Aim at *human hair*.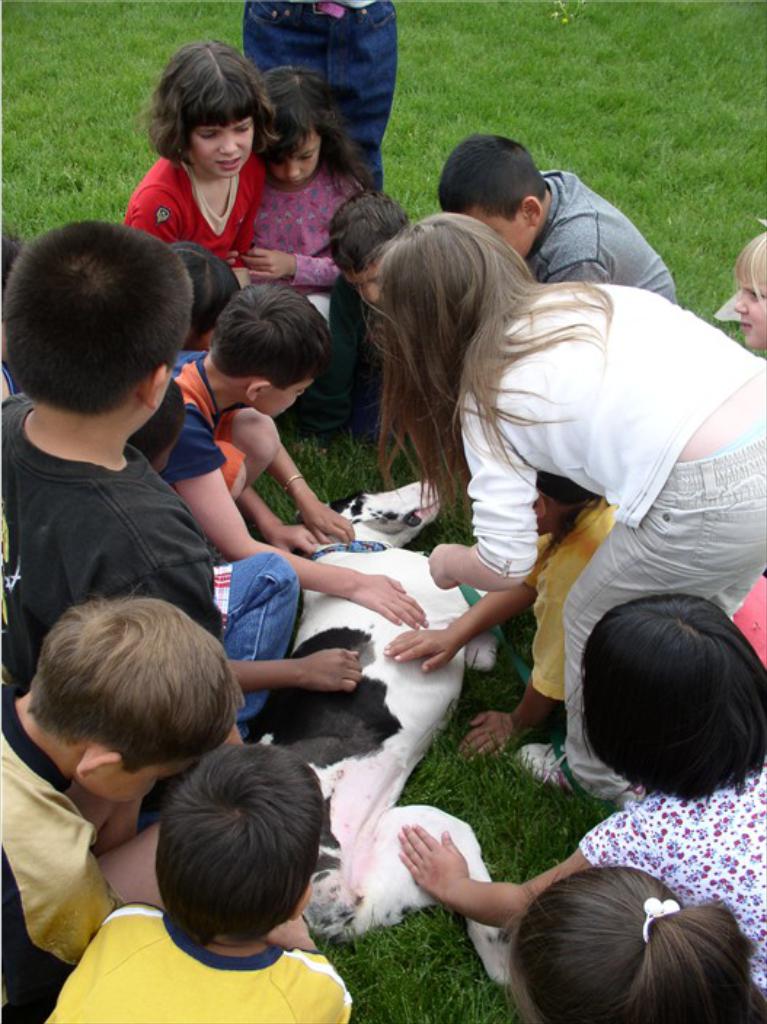
Aimed at (23,579,246,775).
